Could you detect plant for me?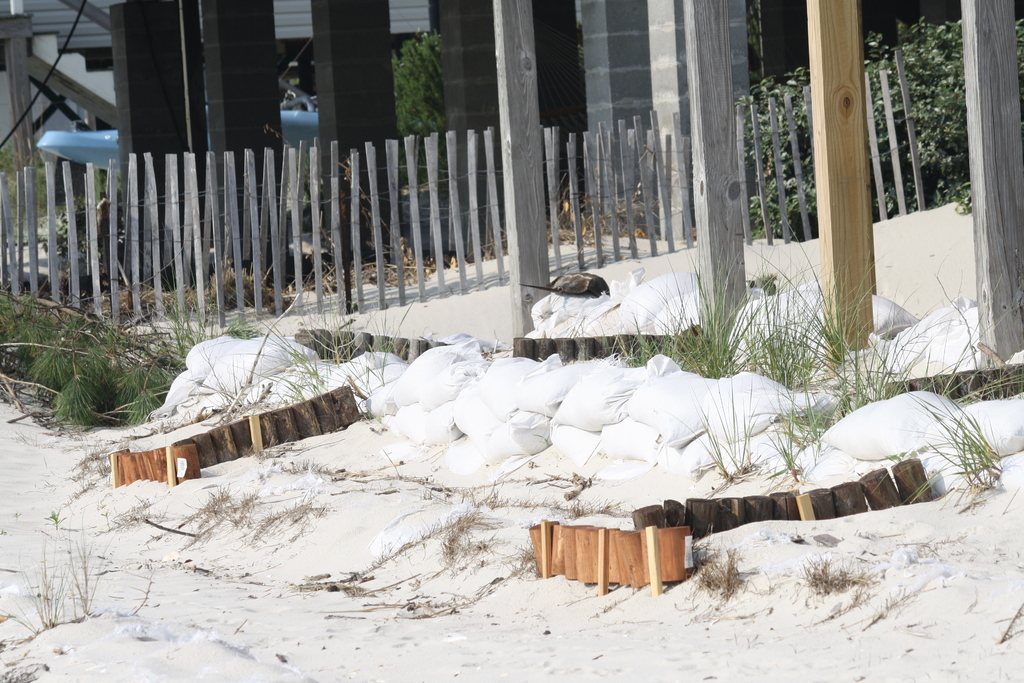
Detection result: [left=2, top=517, right=97, bottom=643].
